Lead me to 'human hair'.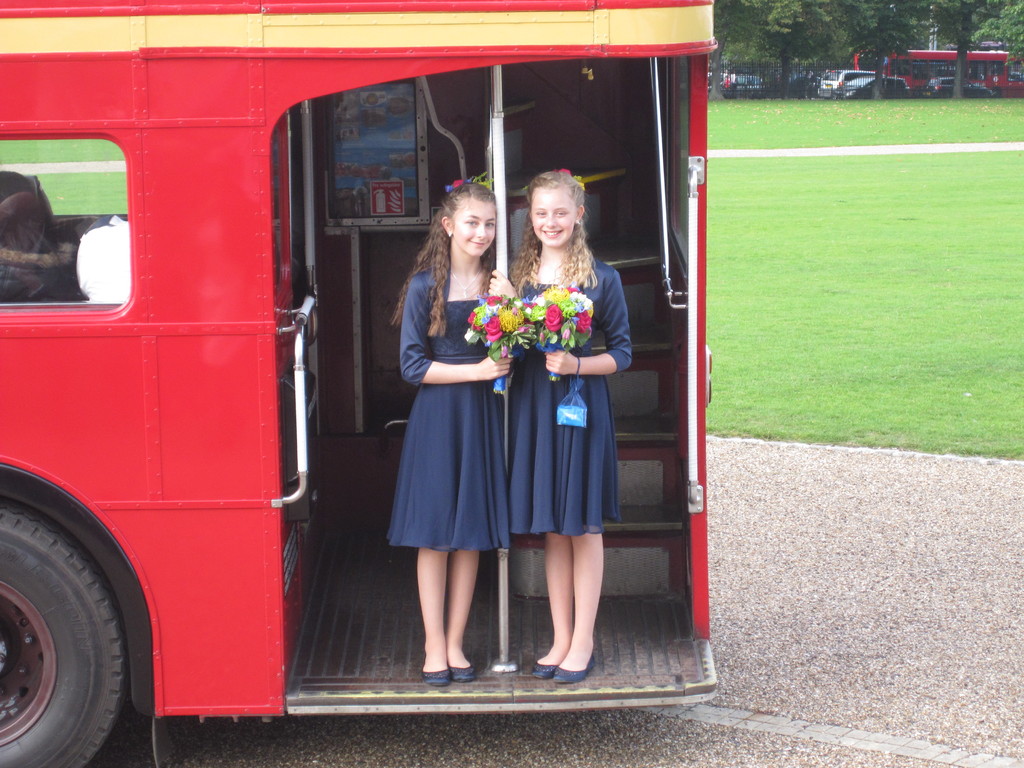
Lead to (390, 186, 499, 344).
